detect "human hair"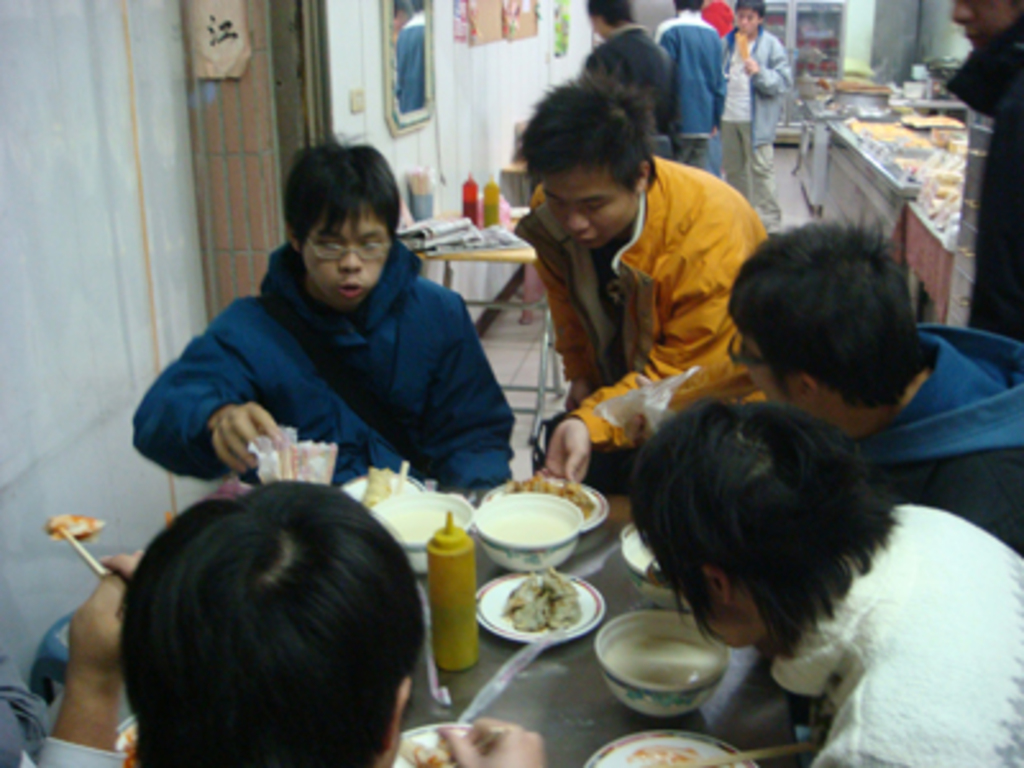
586 0 637 31
